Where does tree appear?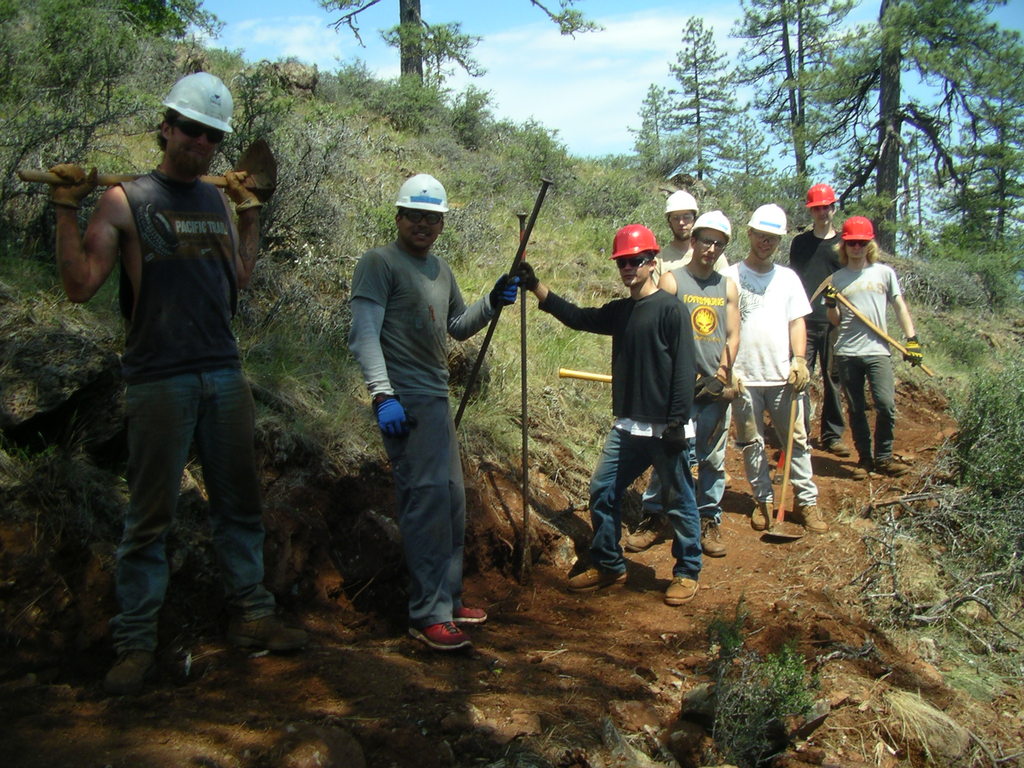
Appears at rect(716, 0, 874, 179).
